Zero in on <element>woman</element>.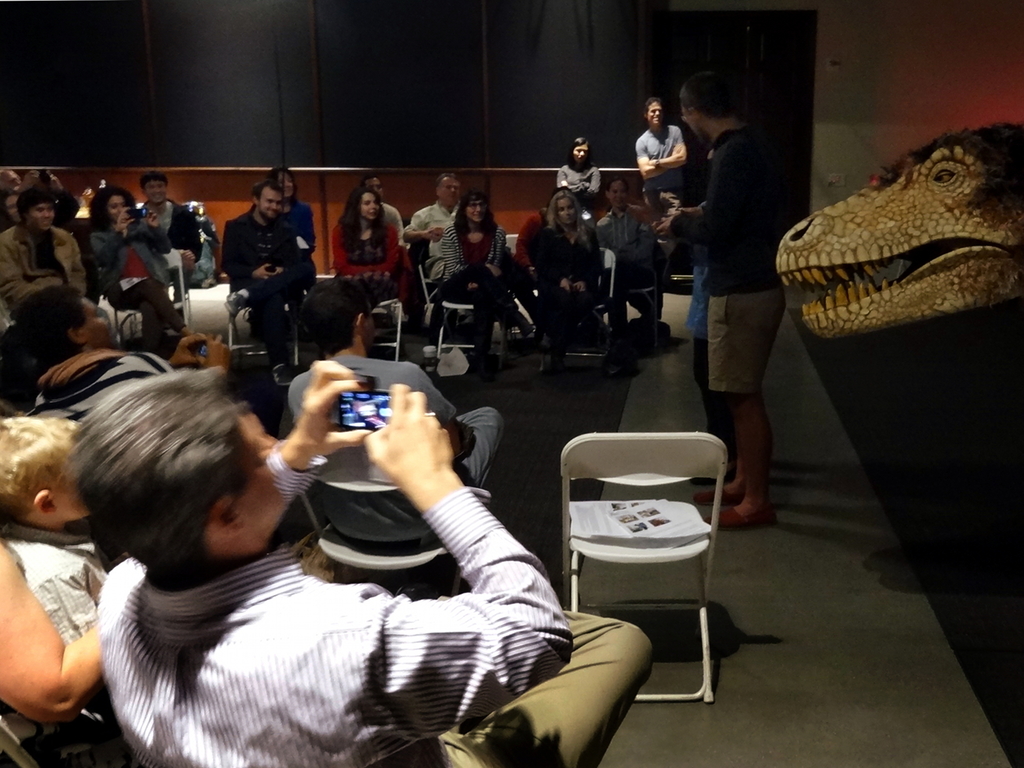
Zeroed in: pyautogui.locateOnScreen(554, 137, 598, 194).
